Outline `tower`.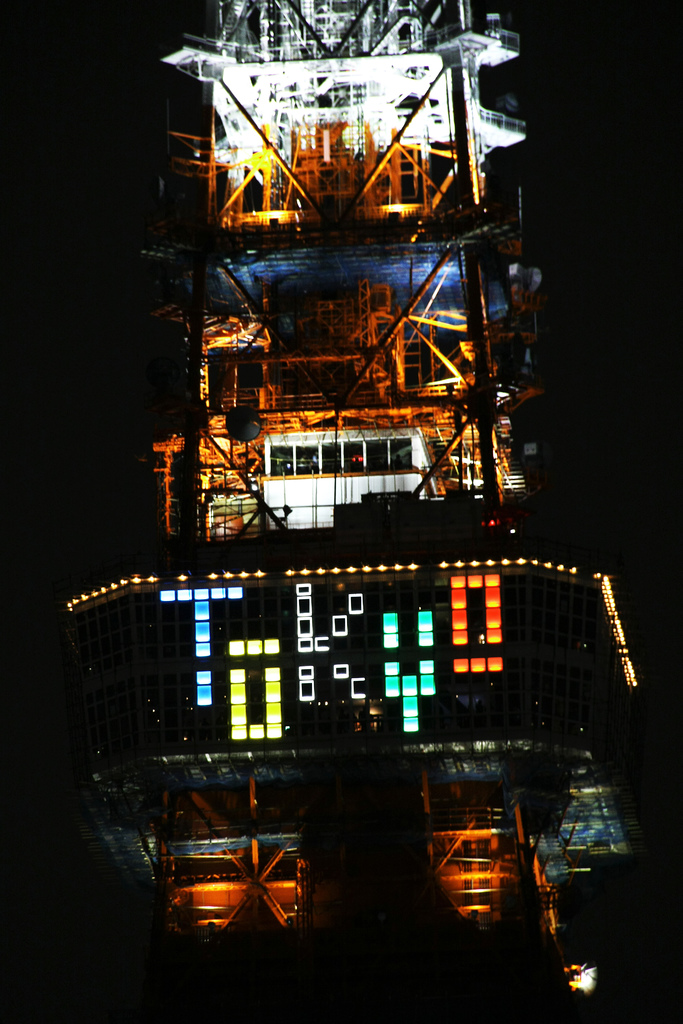
Outline: (62, 0, 640, 1023).
